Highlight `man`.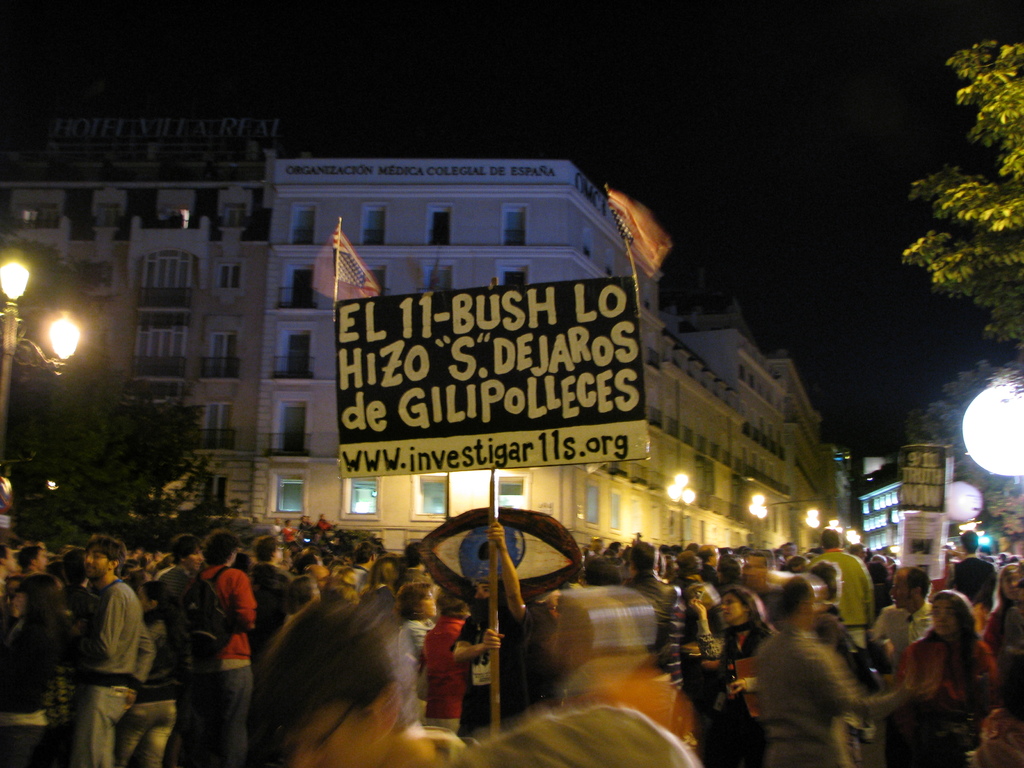
Highlighted region: x1=161, y1=531, x2=200, y2=607.
